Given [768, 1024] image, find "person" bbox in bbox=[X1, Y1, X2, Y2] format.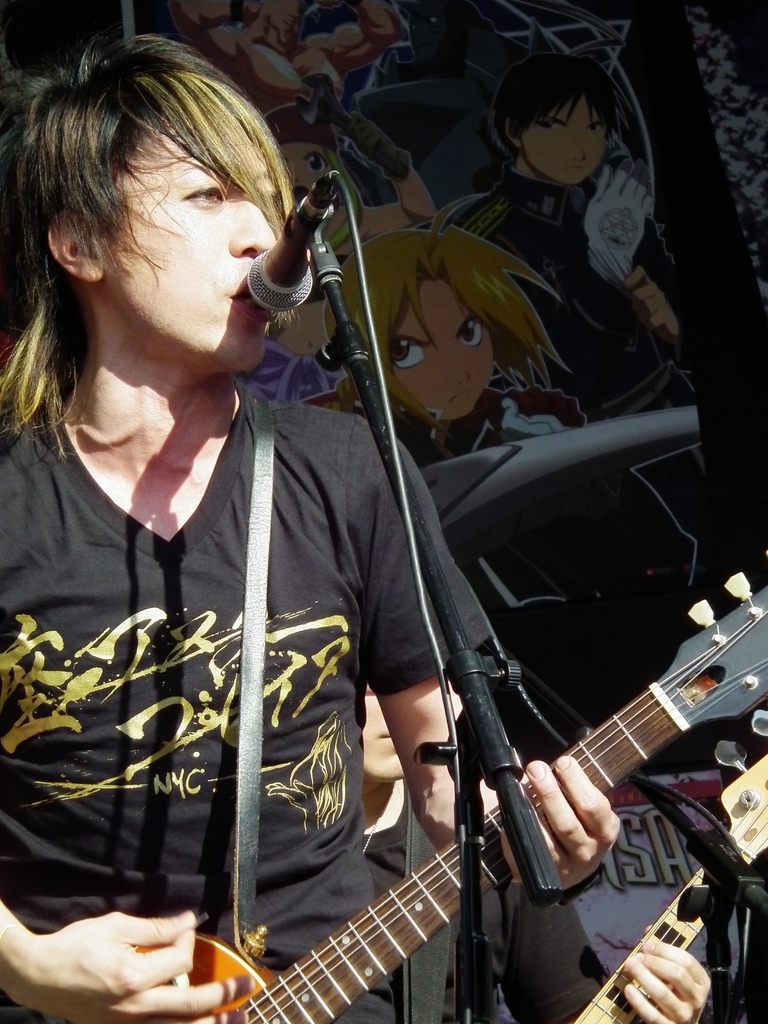
bbox=[320, 228, 591, 477].
